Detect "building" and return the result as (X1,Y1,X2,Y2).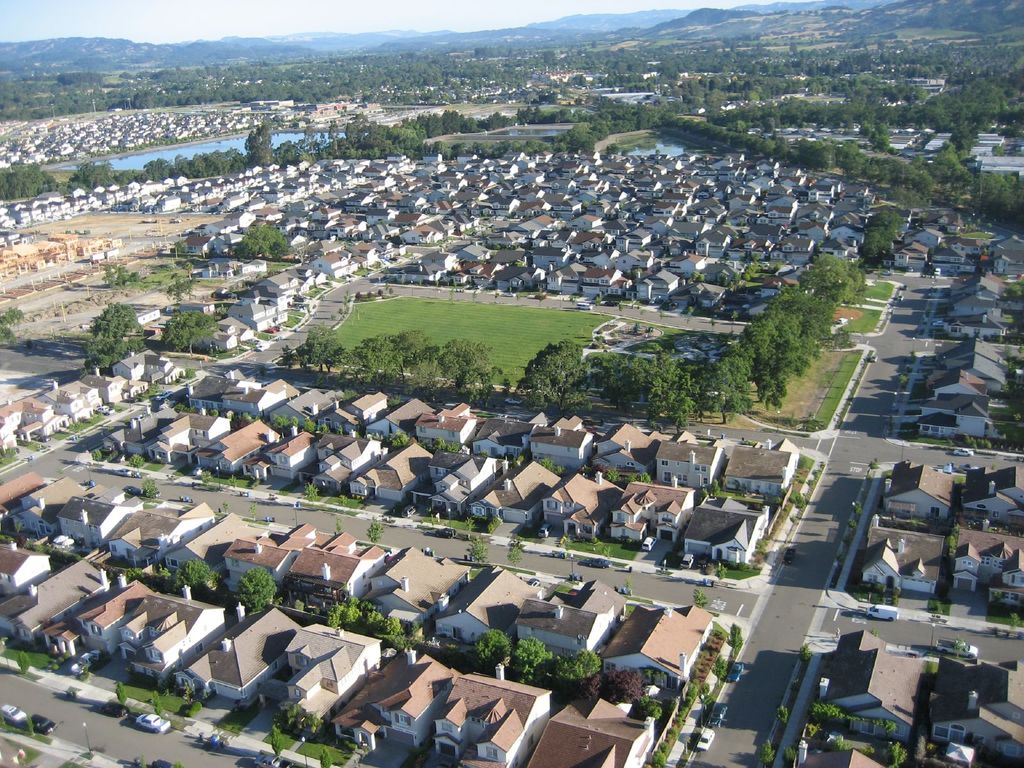
(828,624,927,730).
